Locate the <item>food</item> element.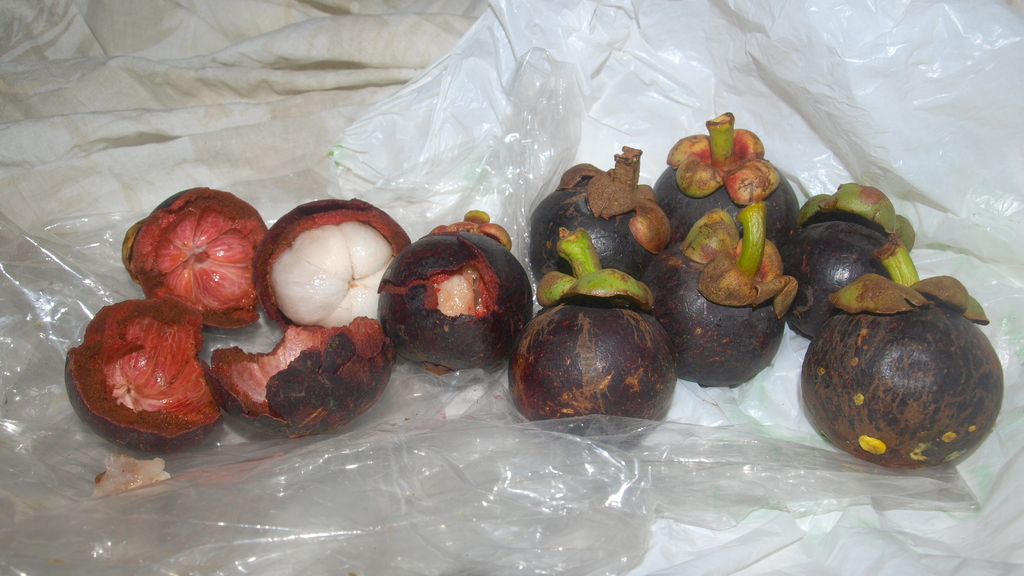
Element bbox: box(120, 184, 273, 323).
